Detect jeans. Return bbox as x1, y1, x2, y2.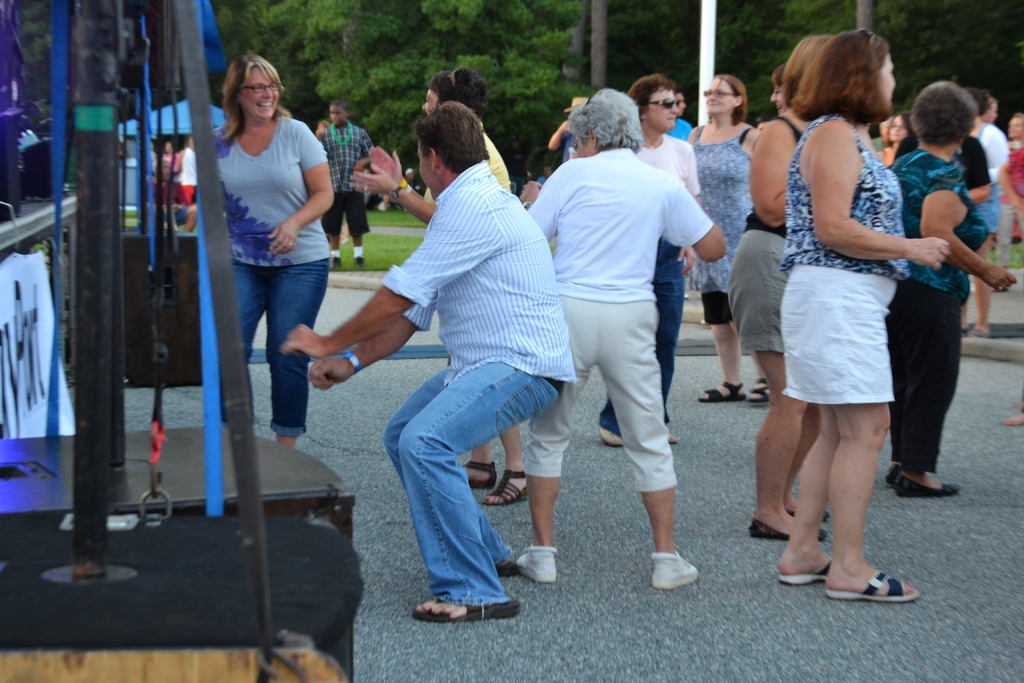
740, 229, 792, 359.
